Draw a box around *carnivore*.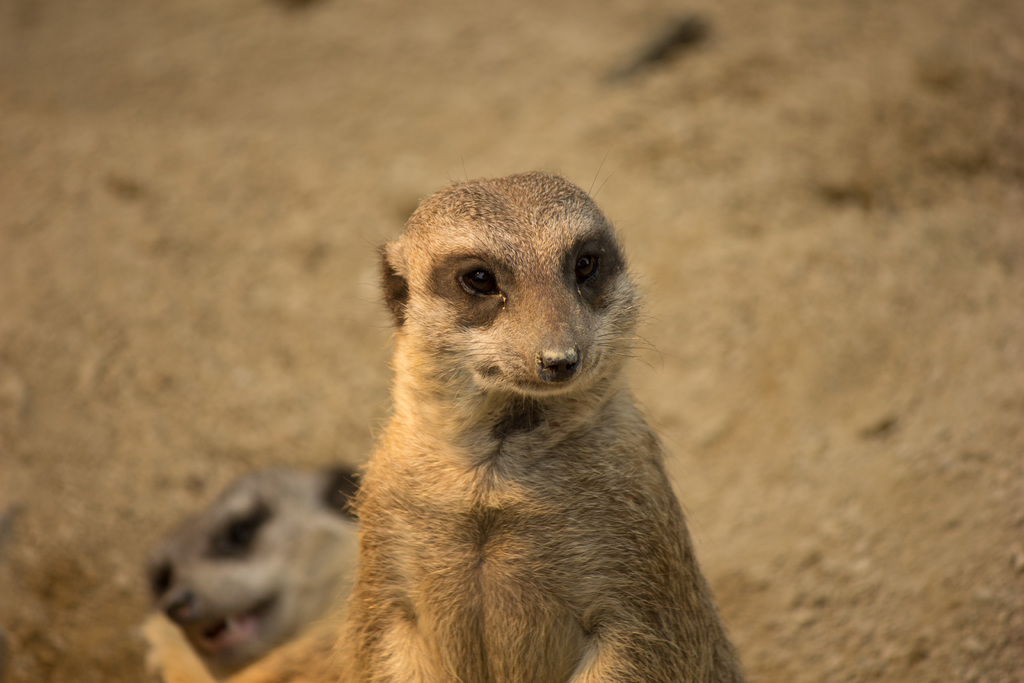
[141, 457, 362, 682].
